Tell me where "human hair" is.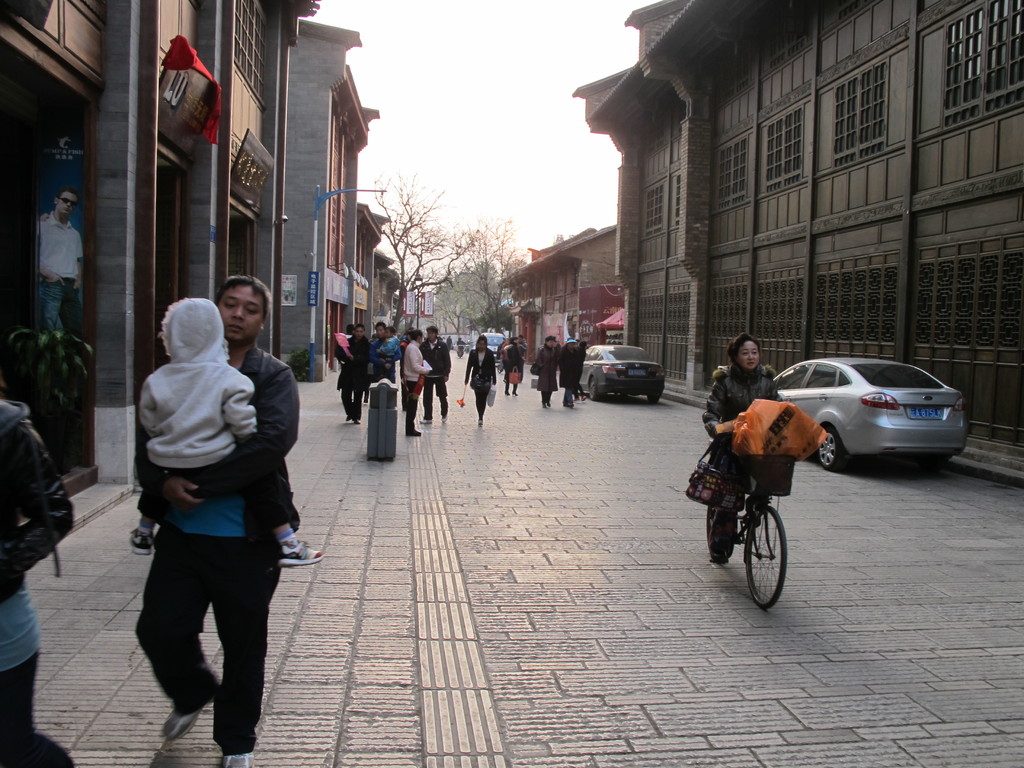
"human hair" is at bbox=(578, 340, 587, 349).
